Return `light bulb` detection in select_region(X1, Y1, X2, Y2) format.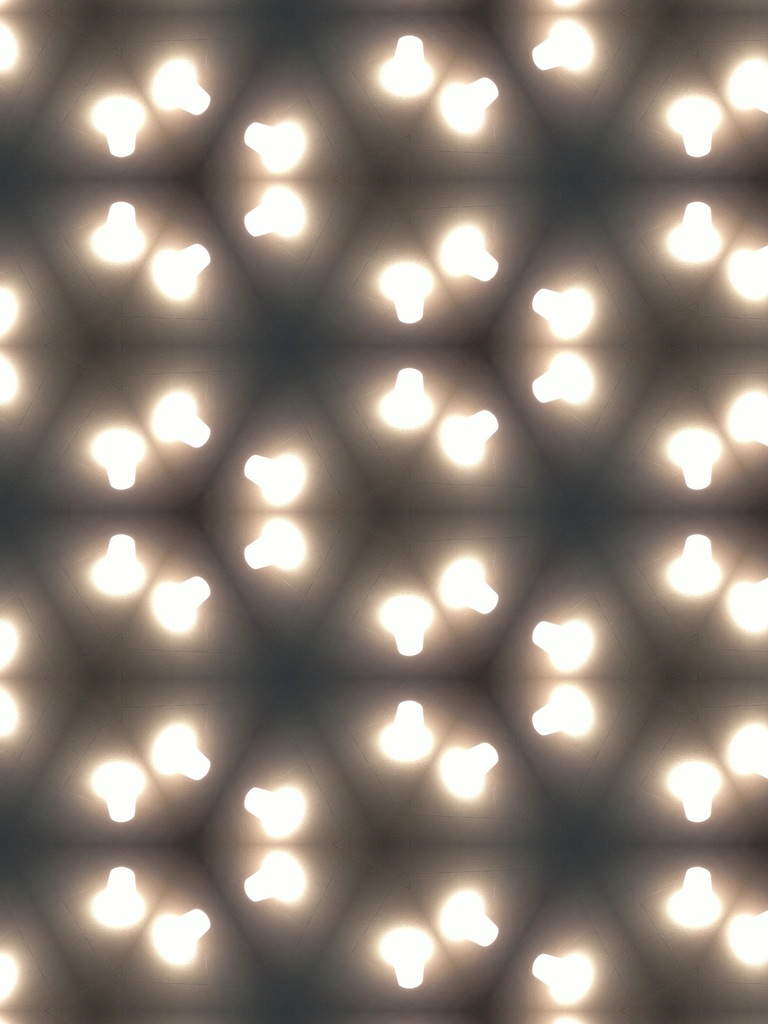
select_region(439, 407, 500, 469).
